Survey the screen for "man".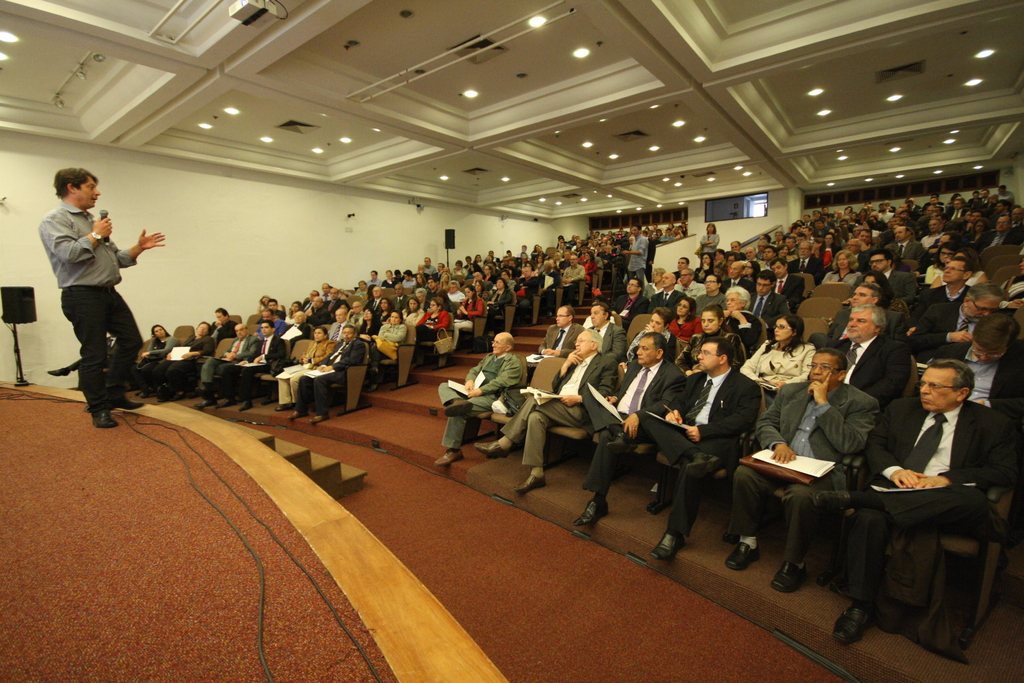
Survey found: <region>259, 299, 285, 321</region>.
